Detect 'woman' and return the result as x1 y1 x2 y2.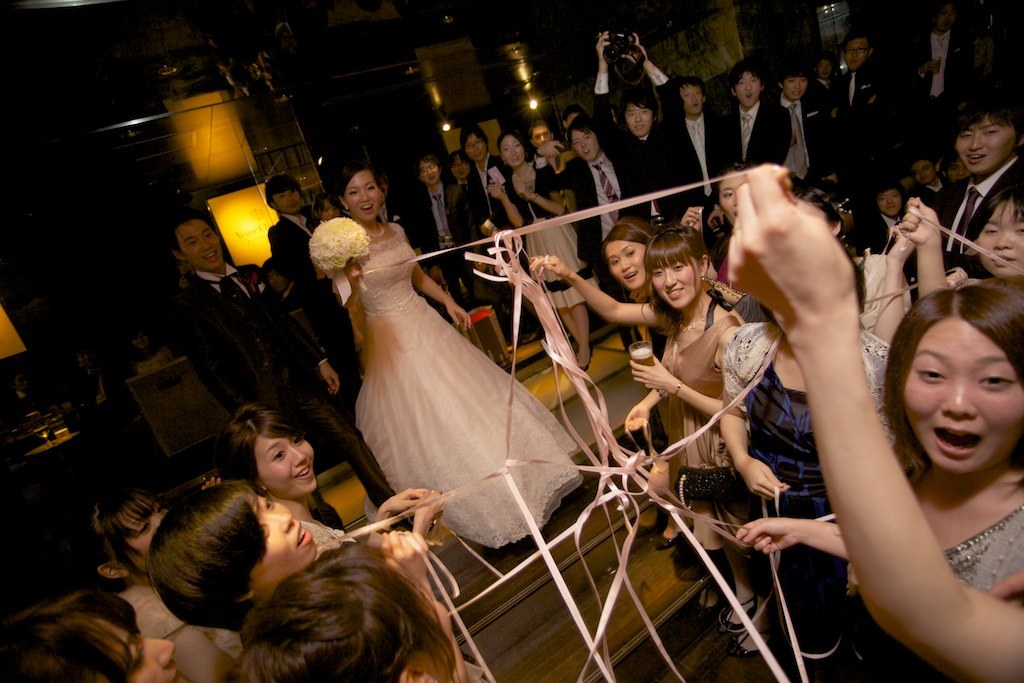
320 163 581 548.
